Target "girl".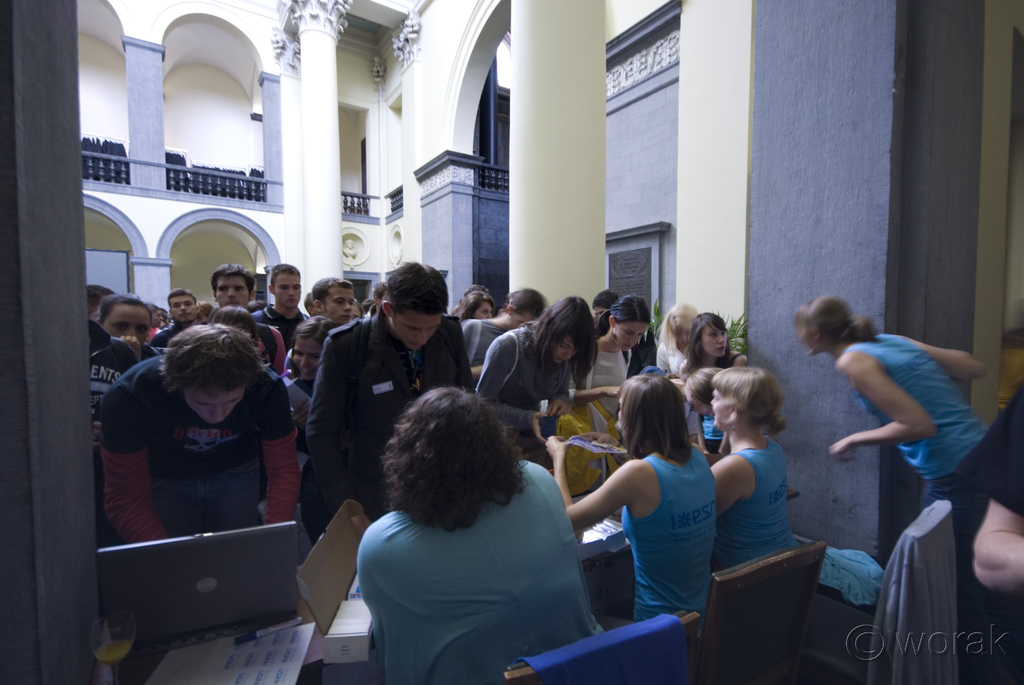
Target region: (left=681, top=313, right=748, bottom=452).
